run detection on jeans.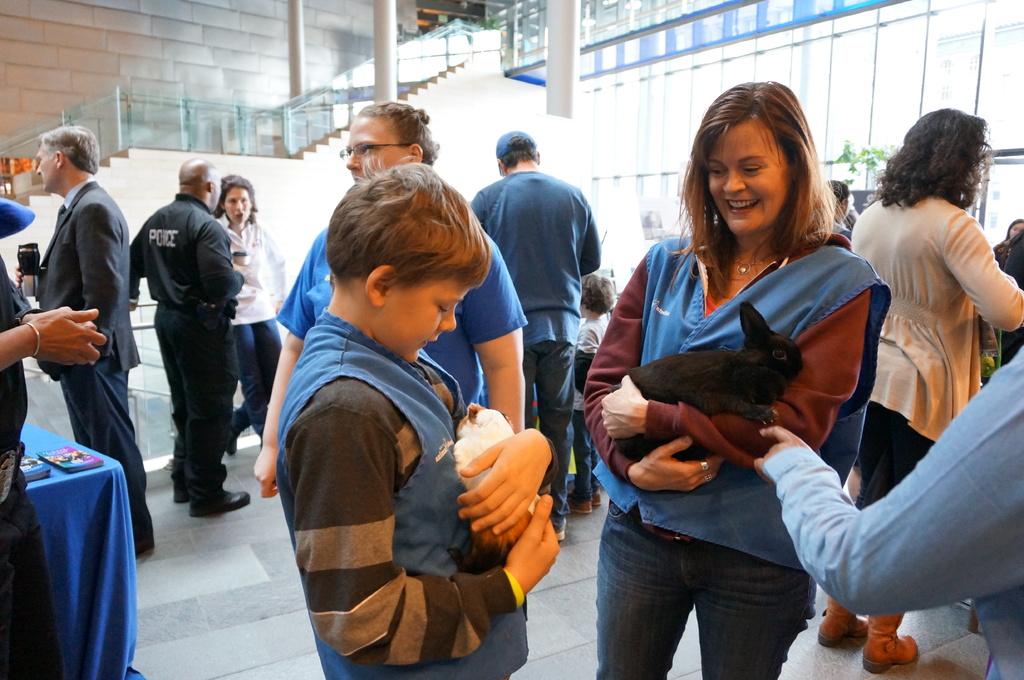
Result: x1=528 y1=348 x2=584 y2=535.
